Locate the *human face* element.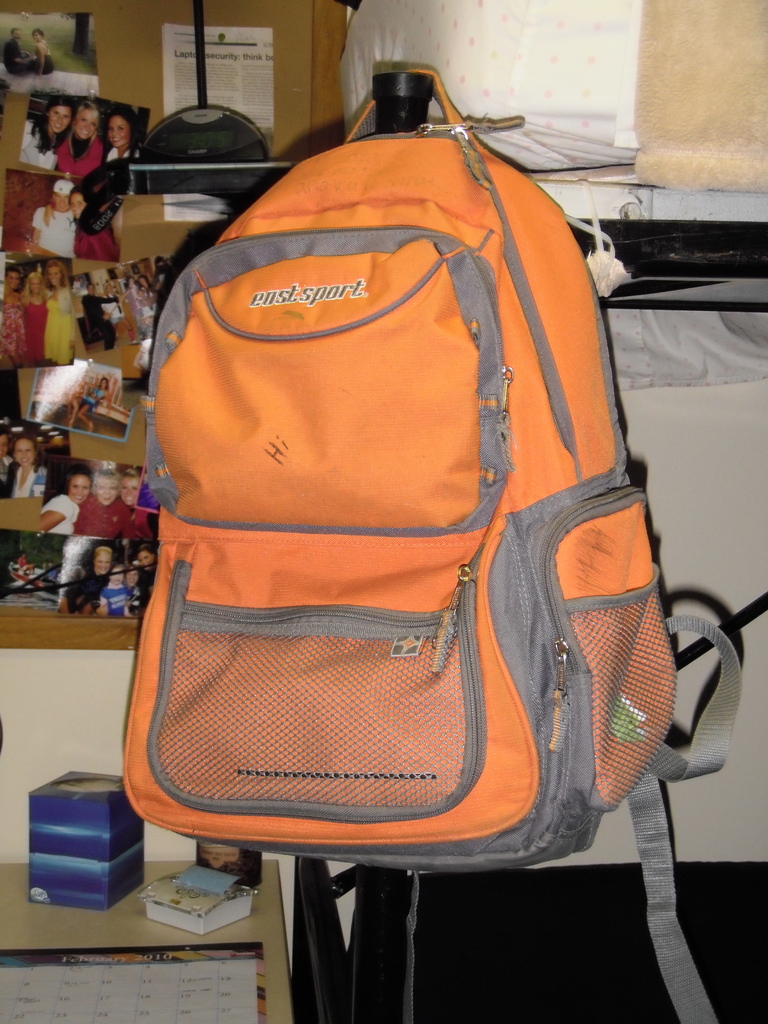
Element bbox: x1=67, y1=475, x2=88, y2=502.
